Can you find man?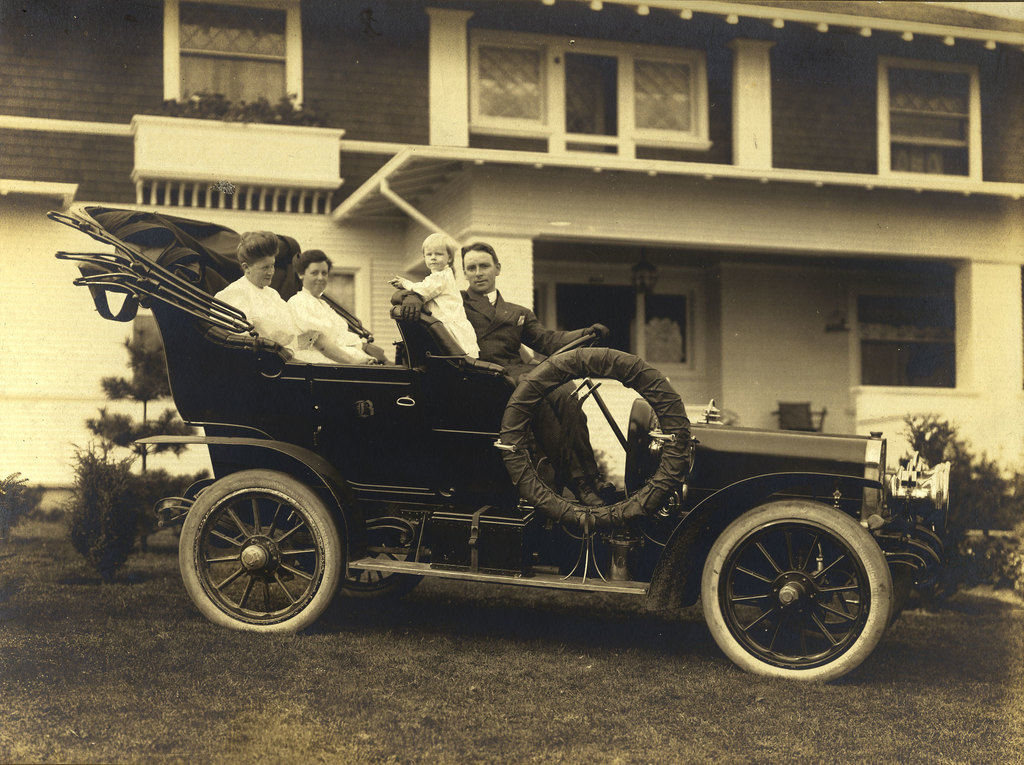
Yes, bounding box: locate(463, 243, 640, 501).
